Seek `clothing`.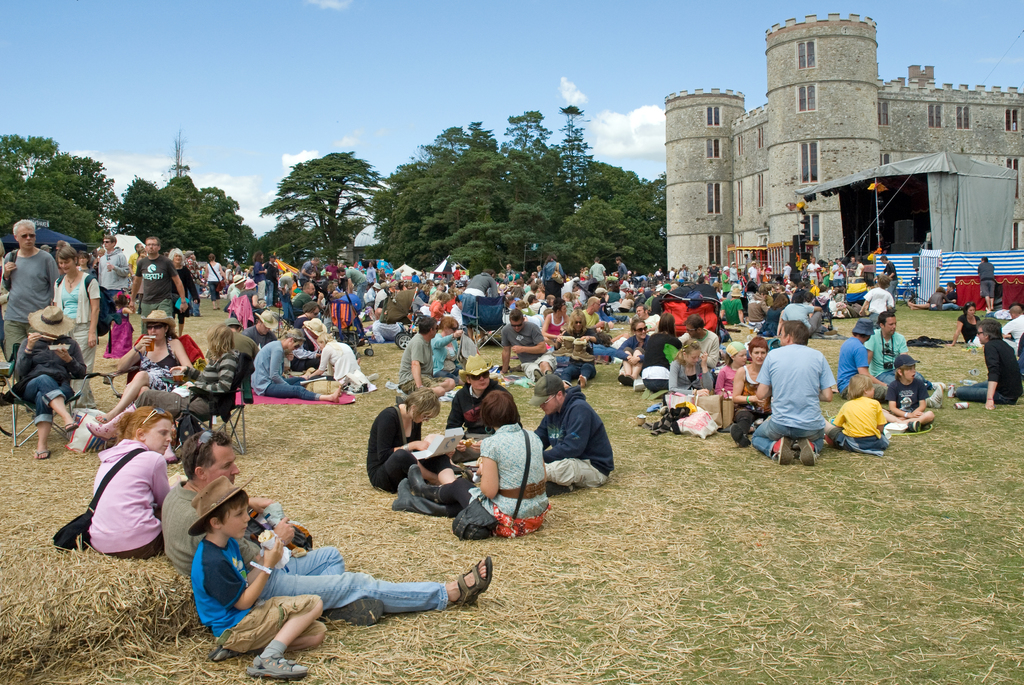
51, 271, 98, 404.
